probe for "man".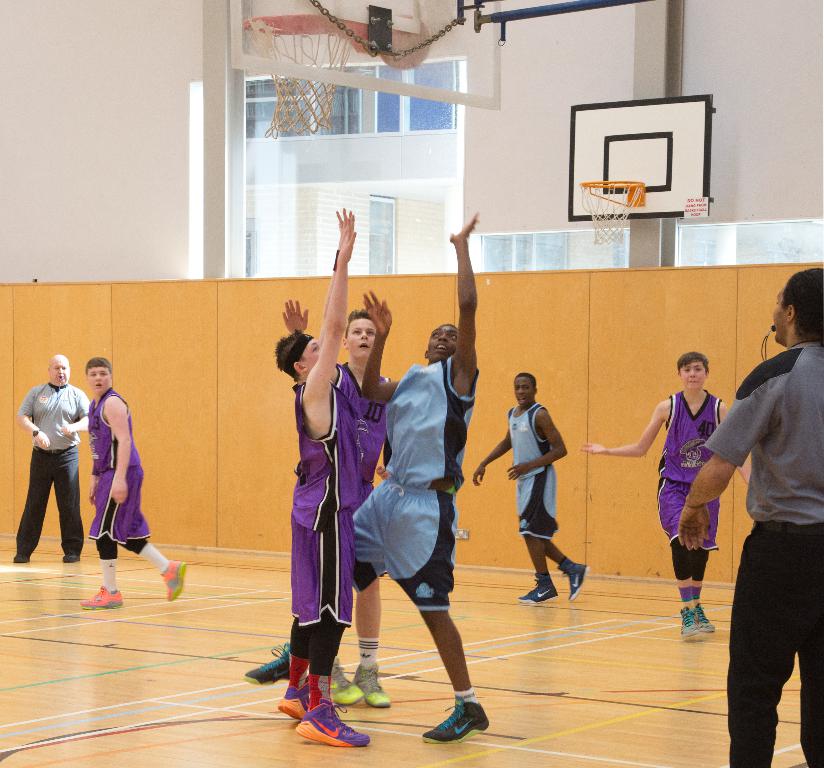
Probe result: box=[674, 268, 823, 761].
